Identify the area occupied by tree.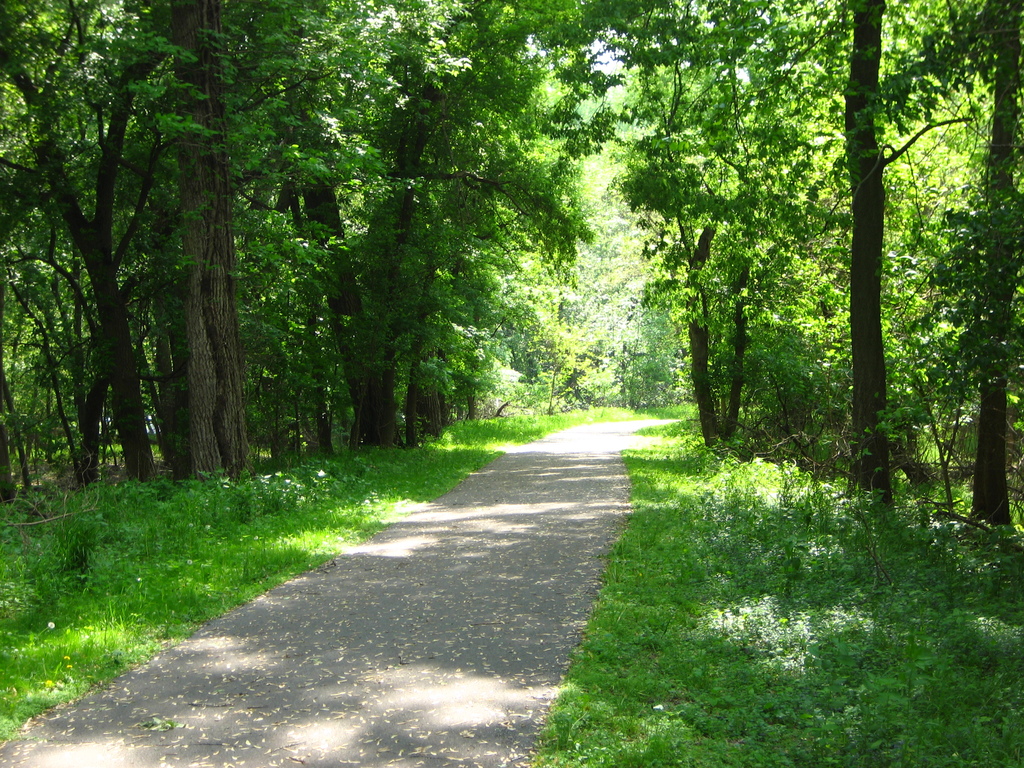
Area: (x1=633, y1=0, x2=810, y2=460).
